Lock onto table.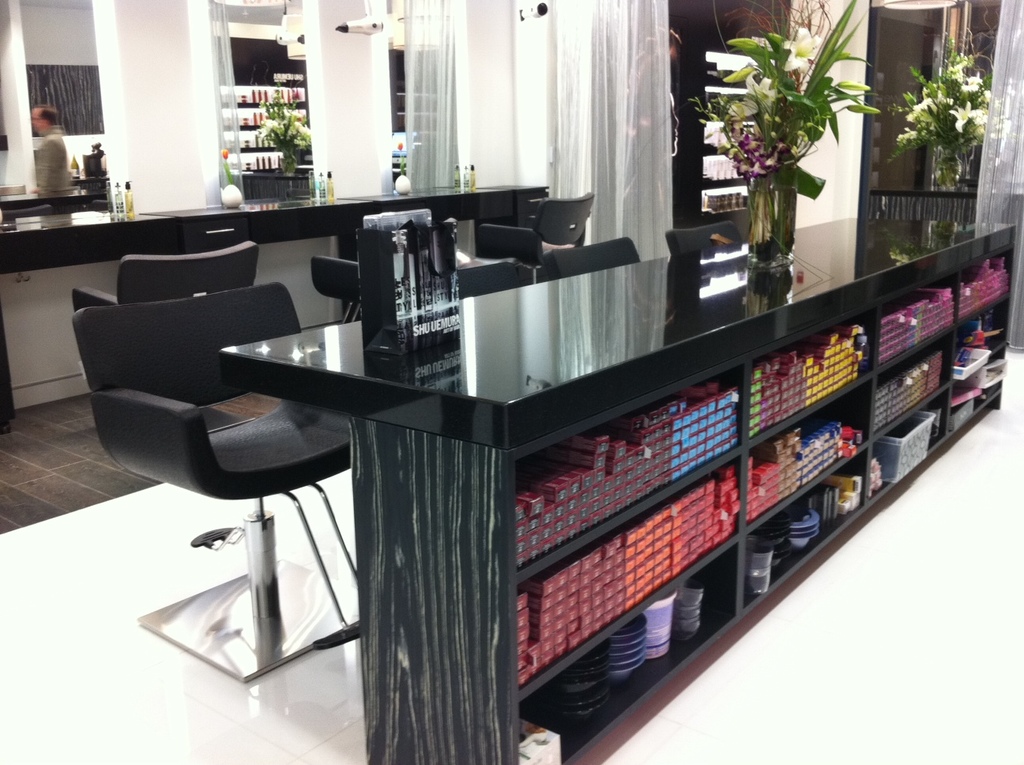
Locked: (211, 213, 1020, 764).
